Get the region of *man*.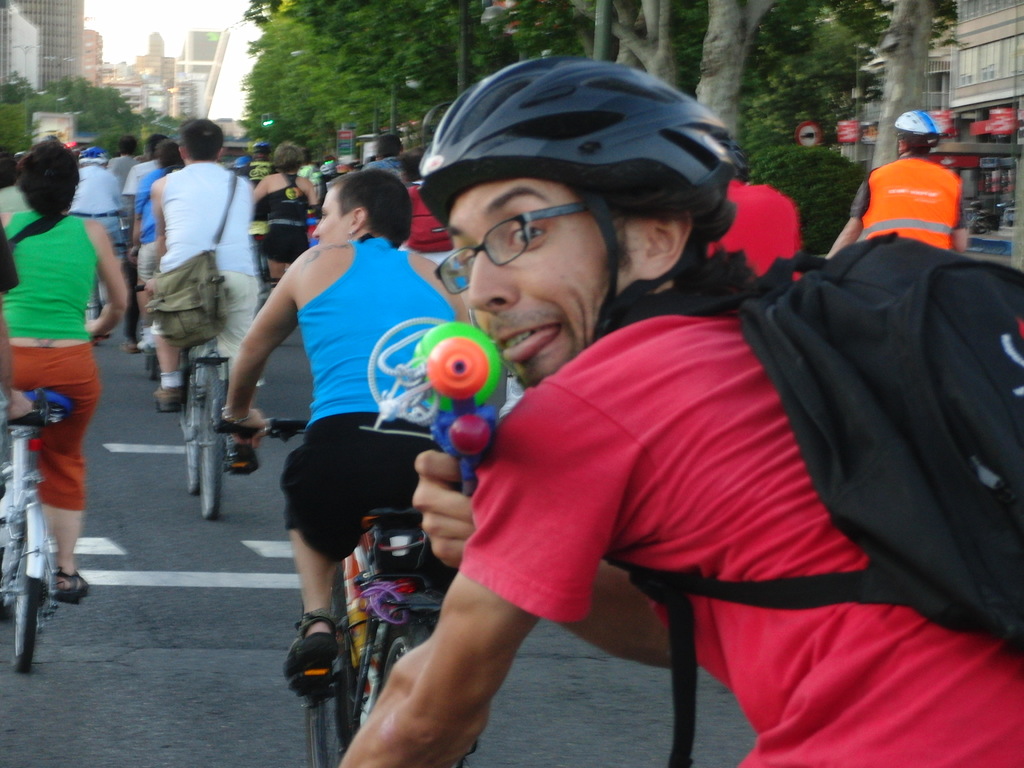
321 125 997 760.
